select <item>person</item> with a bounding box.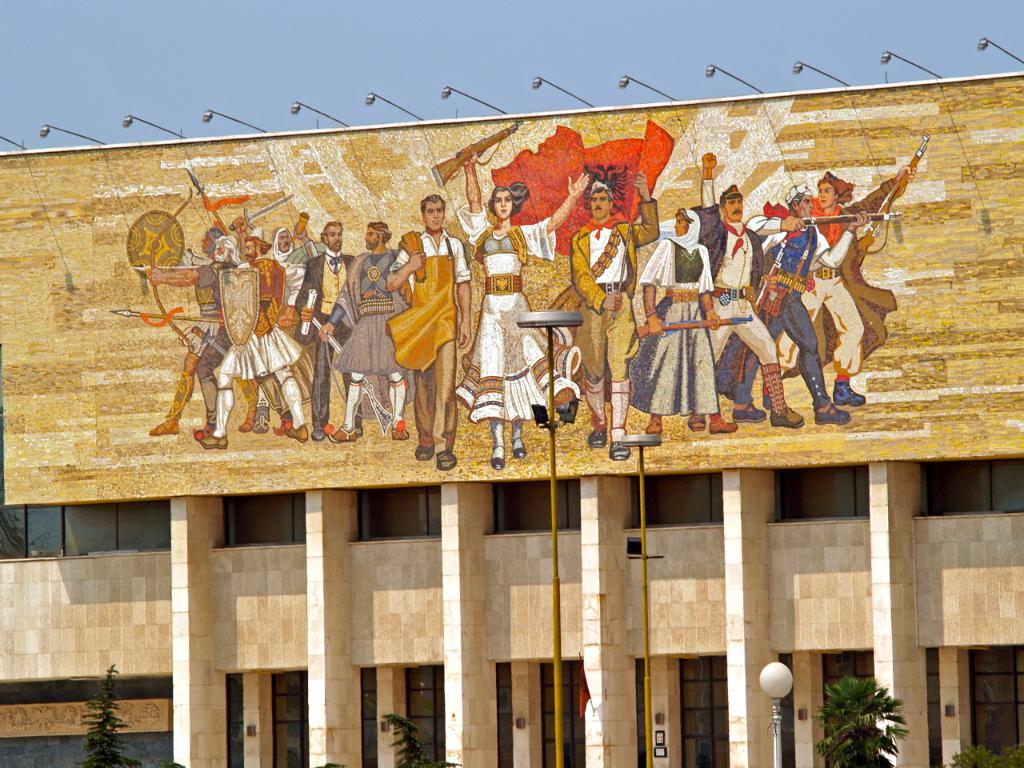
left=384, top=191, right=467, bottom=443.
